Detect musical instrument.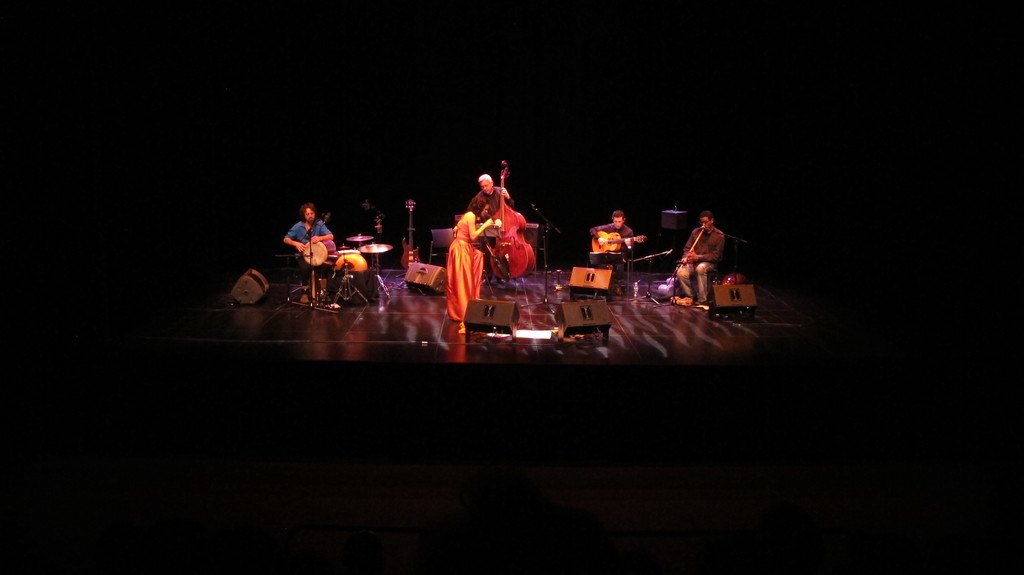
Detected at rect(589, 229, 649, 252).
